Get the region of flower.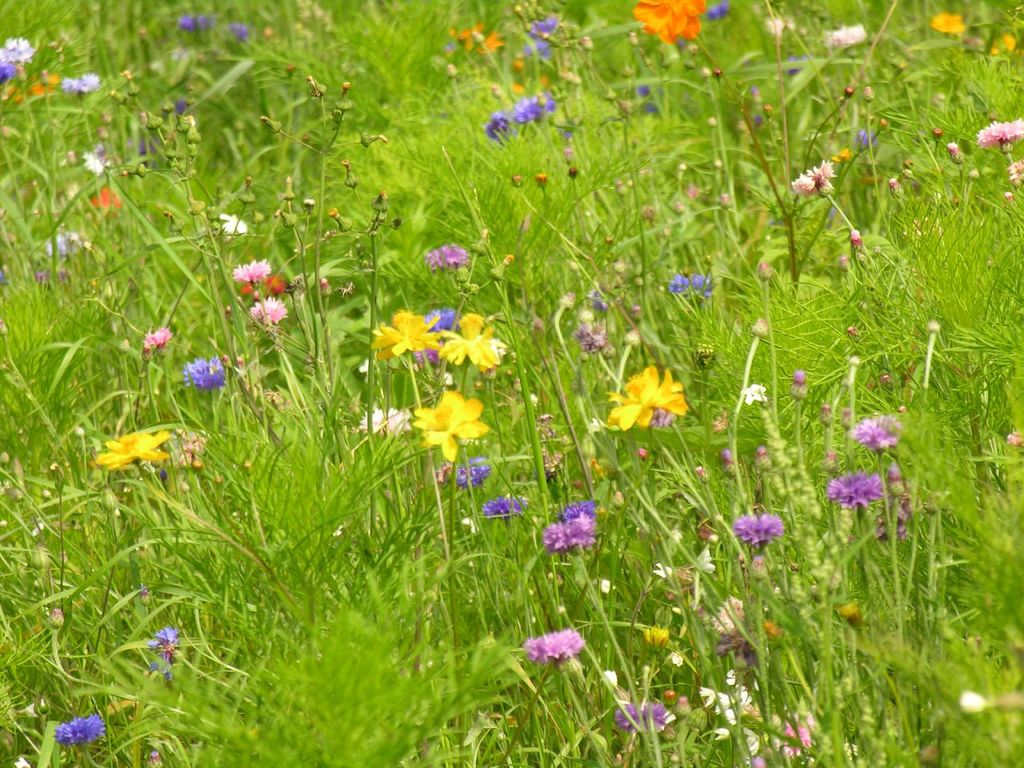
[850, 414, 899, 453].
